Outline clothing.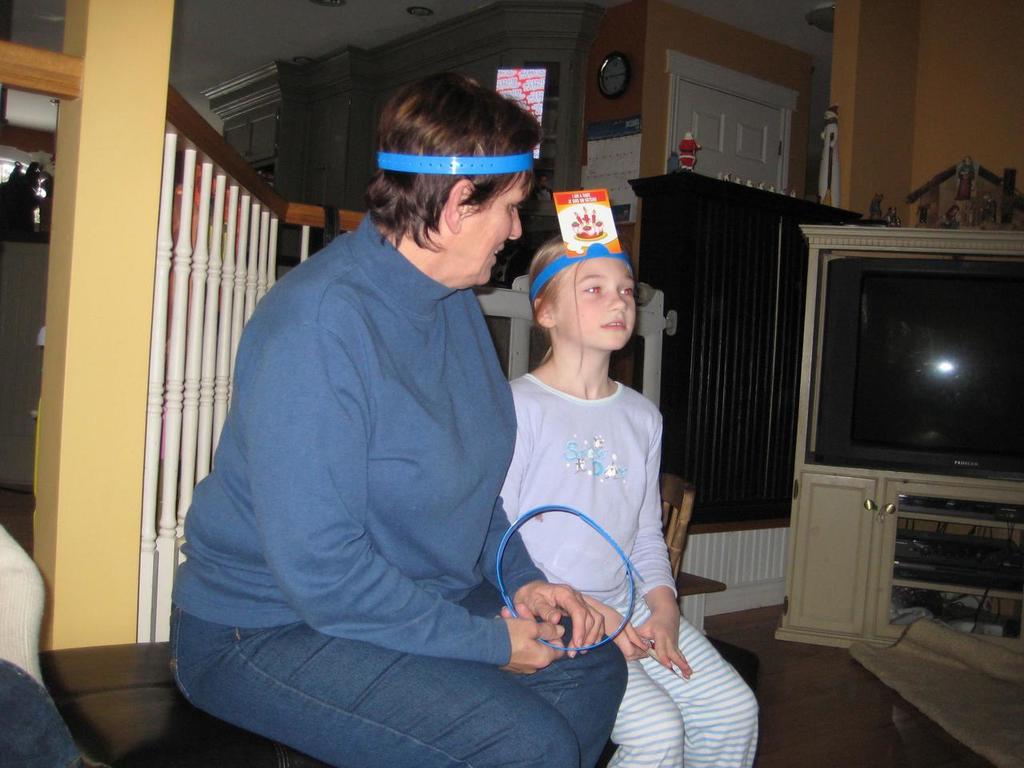
Outline: detection(171, 207, 629, 767).
